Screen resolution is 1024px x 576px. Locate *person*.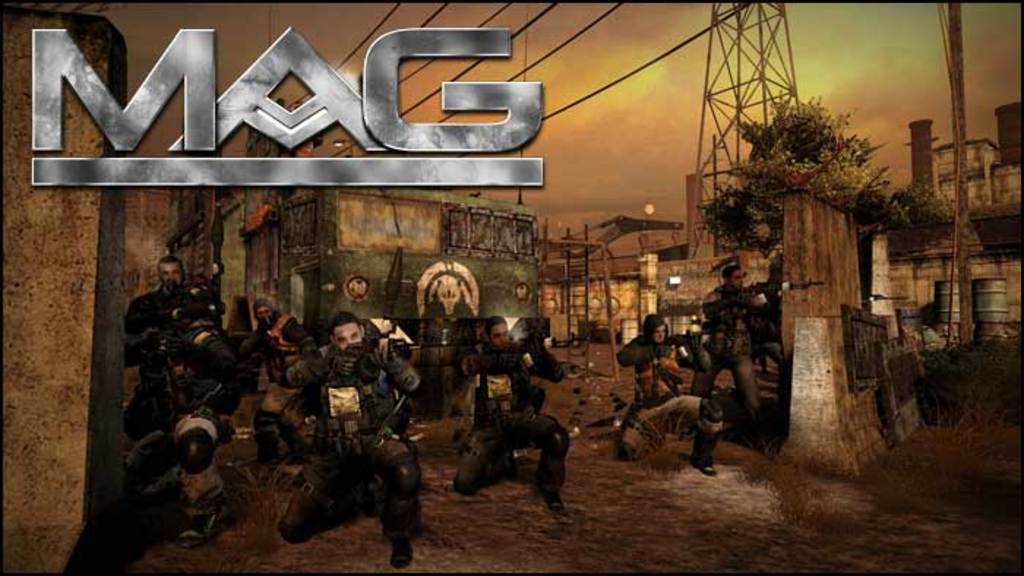
BBox(701, 253, 791, 436).
